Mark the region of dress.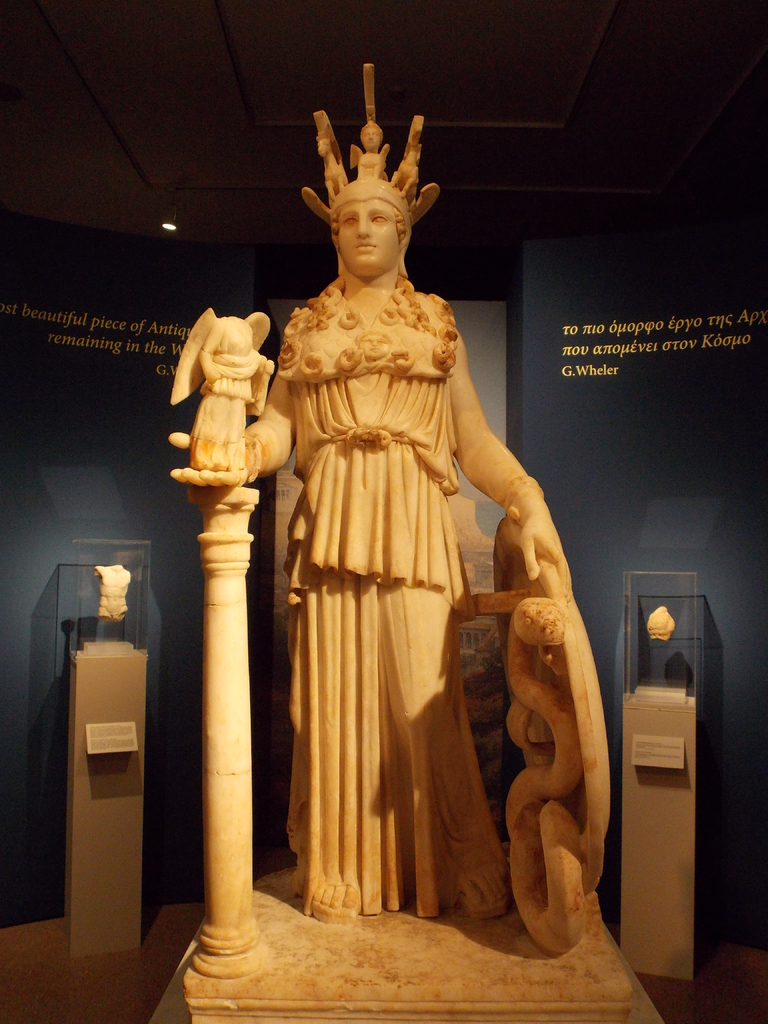
Region: [left=273, top=271, right=513, bottom=918].
